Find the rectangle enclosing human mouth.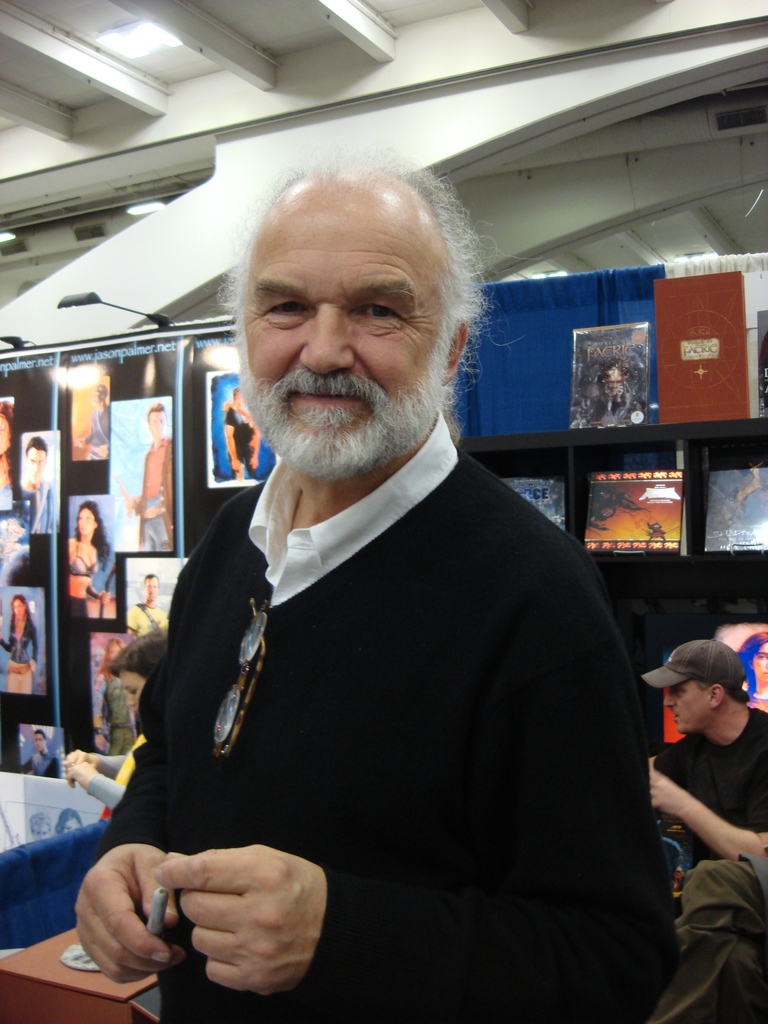
292:394:352:408.
